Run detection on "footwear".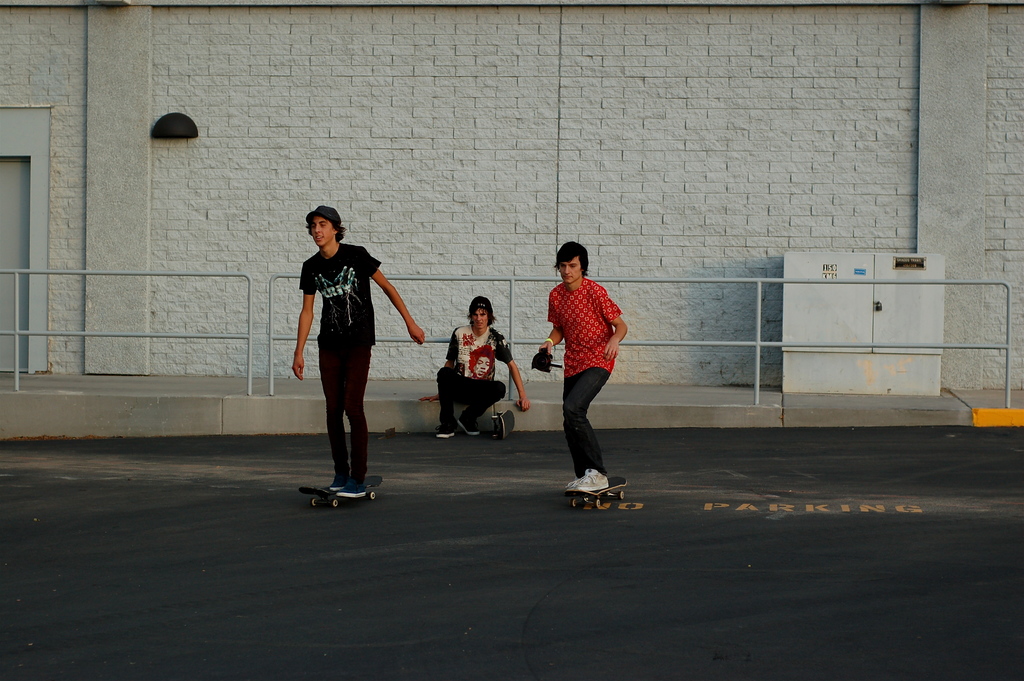
Result: (332, 463, 371, 502).
